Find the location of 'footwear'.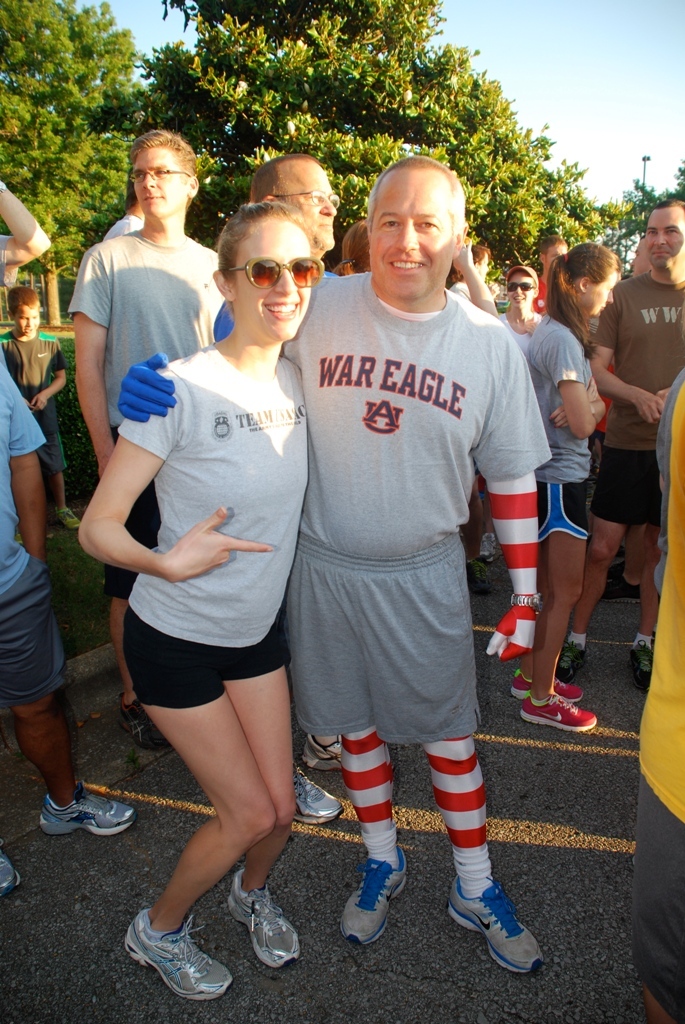
Location: 462 562 494 597.
